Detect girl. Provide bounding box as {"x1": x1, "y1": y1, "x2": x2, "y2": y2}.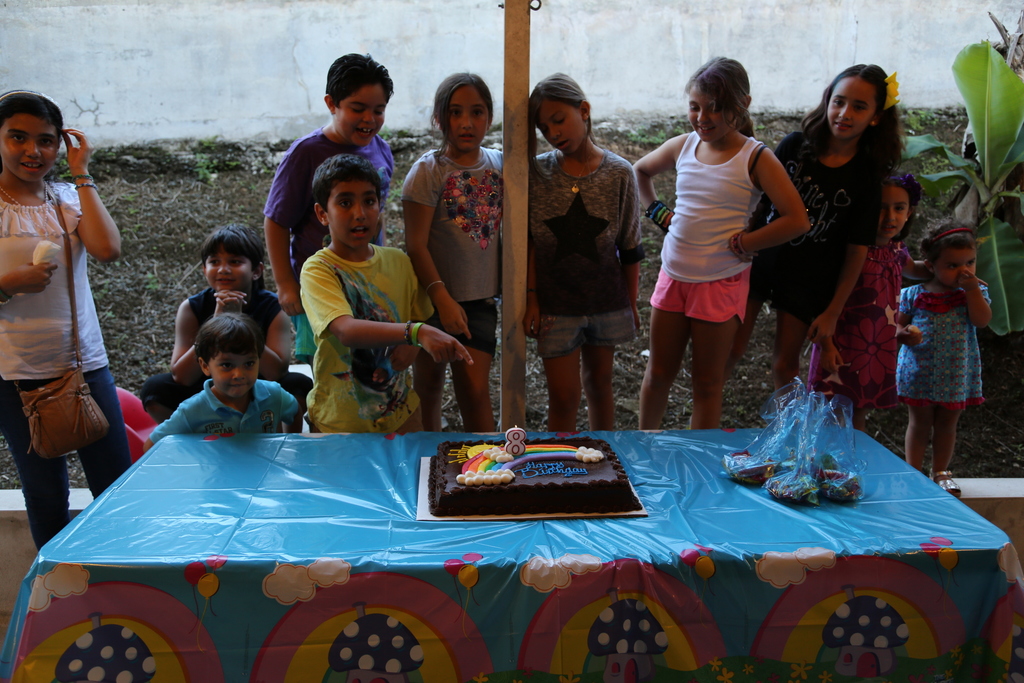
{"x1": 141, "y1": 228, "x2": 323, "y2": 421}.
